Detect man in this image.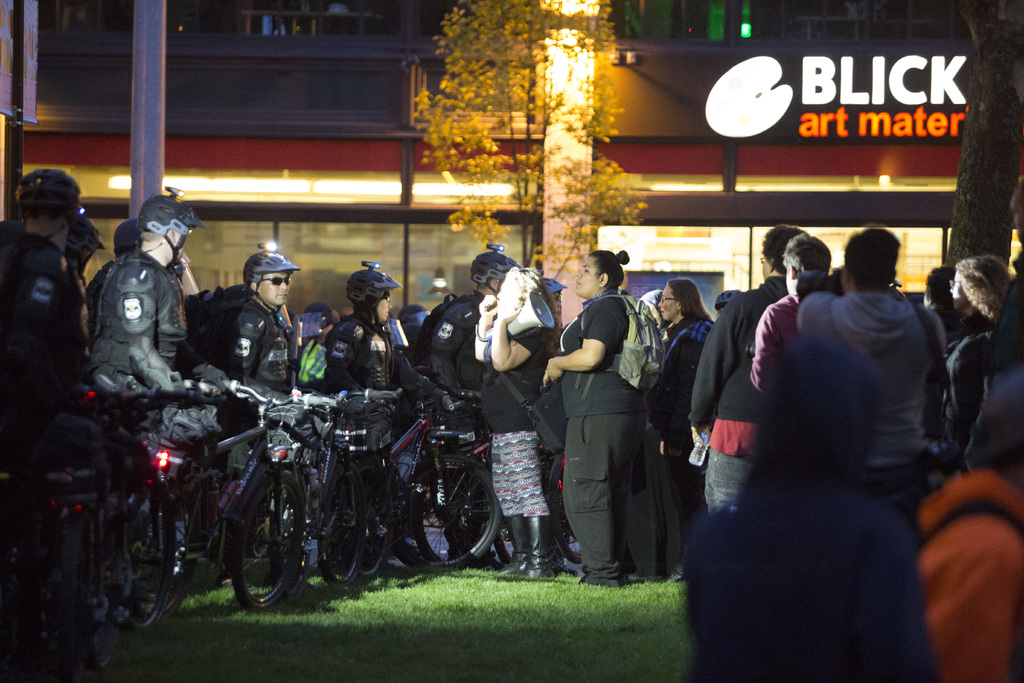
Detection: x1=218 y1=251 x2=323 y2=601.
